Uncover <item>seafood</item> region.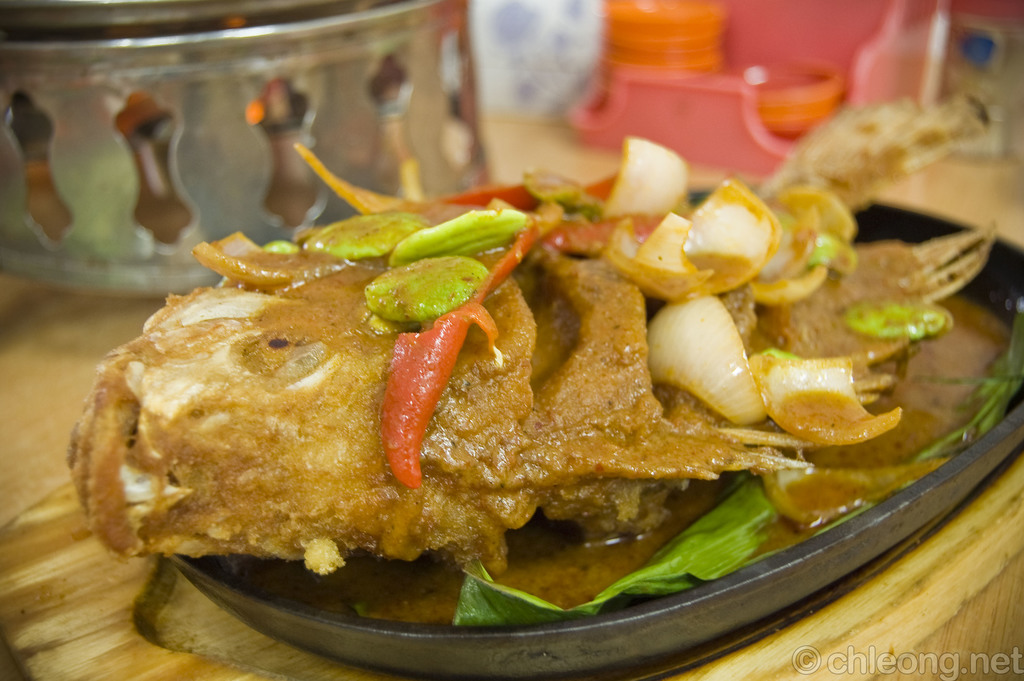
Uncovered: 68,100,996,554.
